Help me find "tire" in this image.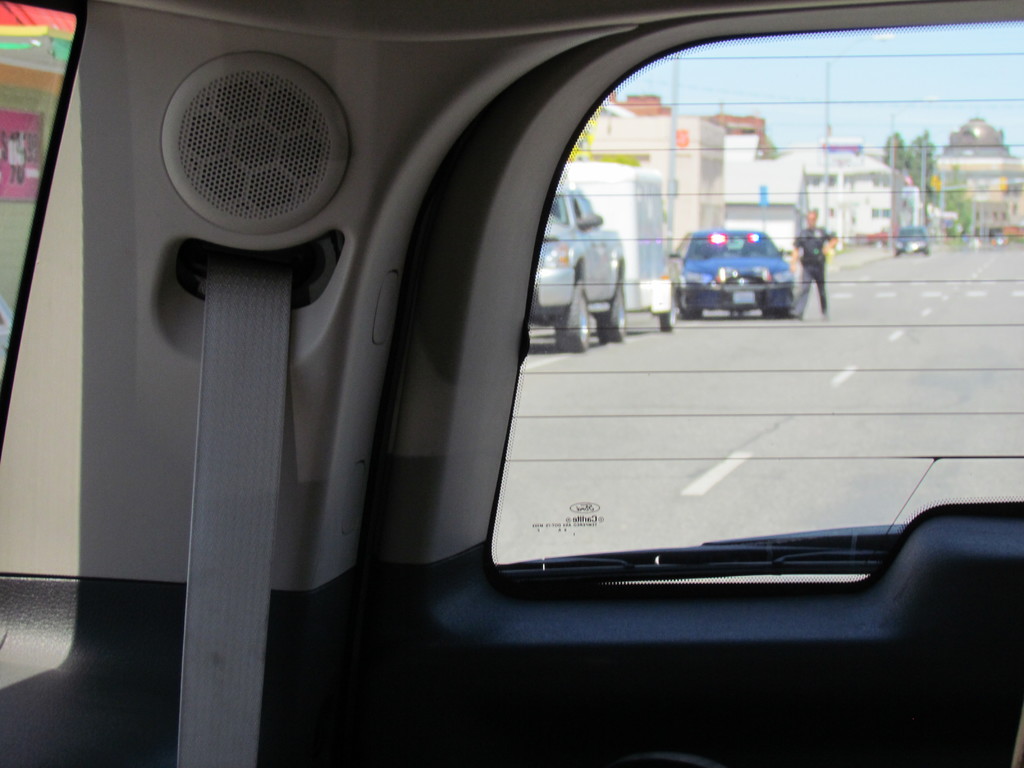
Found it: 676, 289, 694, 314.
